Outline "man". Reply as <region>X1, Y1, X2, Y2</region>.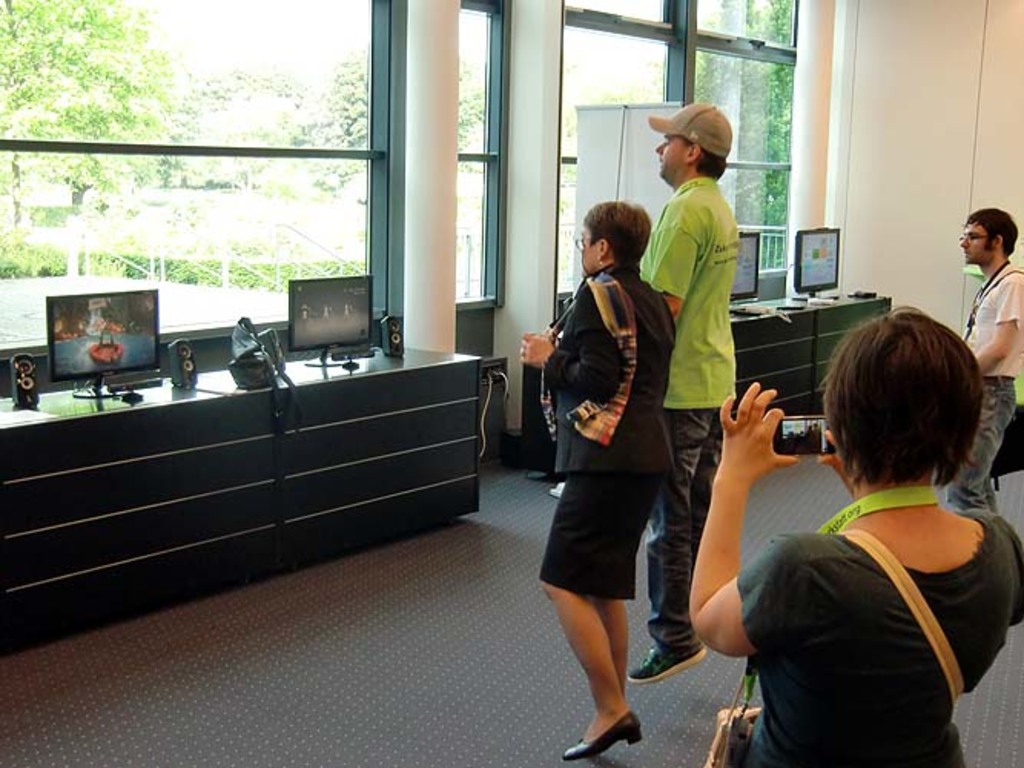
<region>628, 101, 738, 682</region>.
